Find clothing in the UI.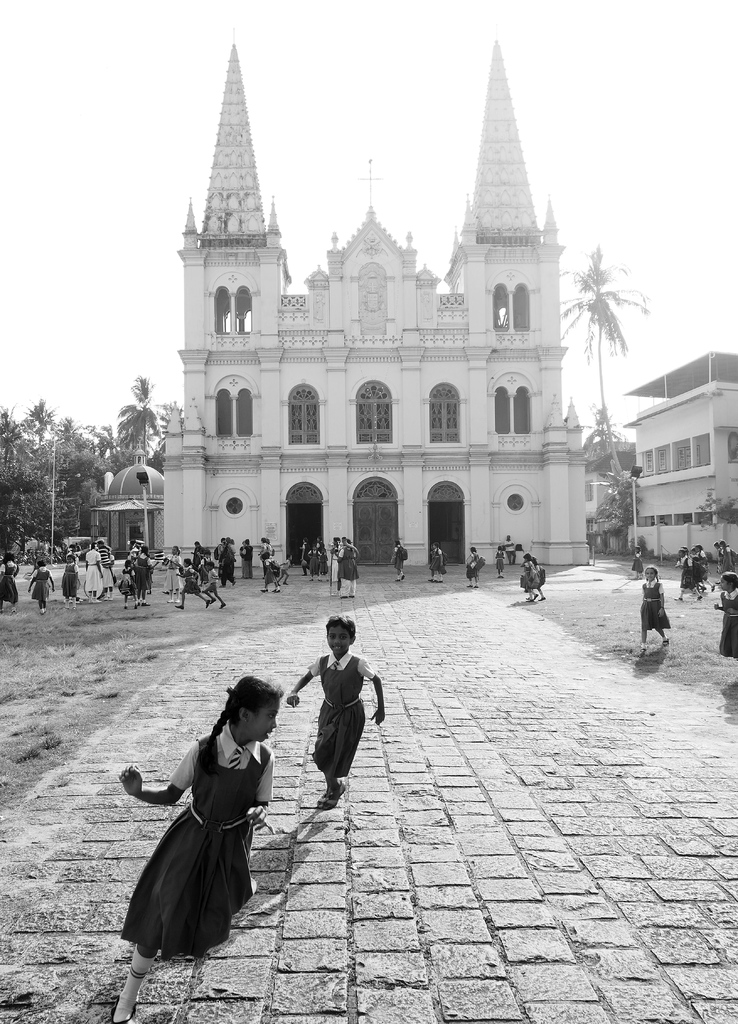
UI element at 63 554 79 600.
